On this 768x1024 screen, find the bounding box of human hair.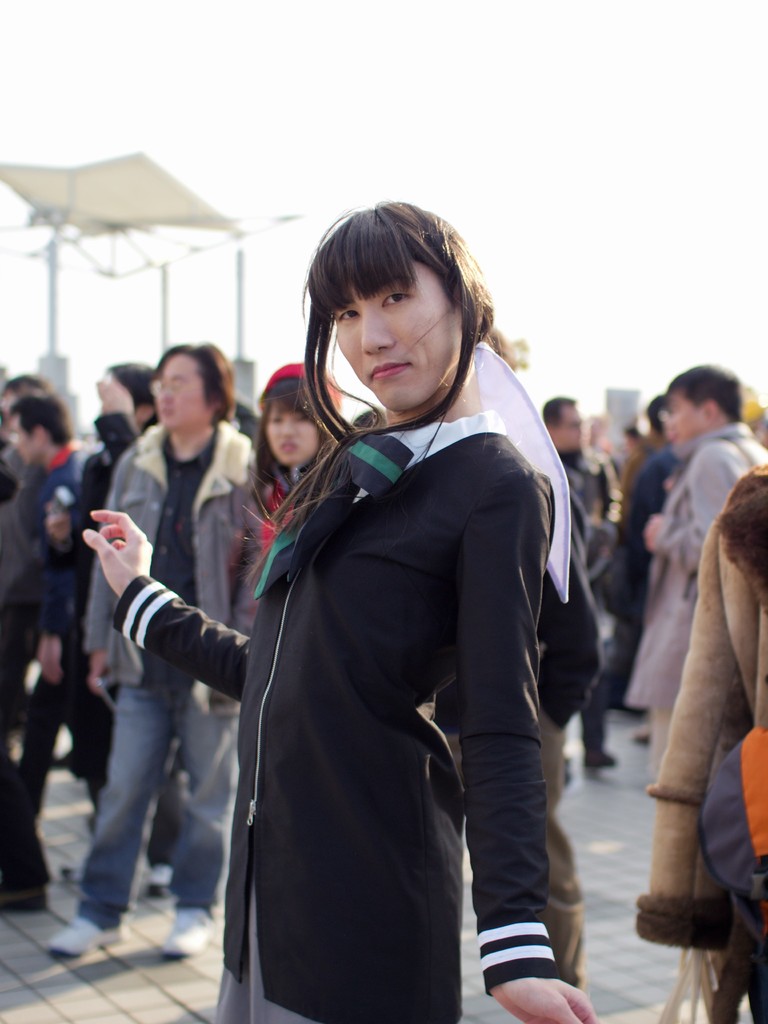
Bounding box: <box>102,357,150,404</box>.
